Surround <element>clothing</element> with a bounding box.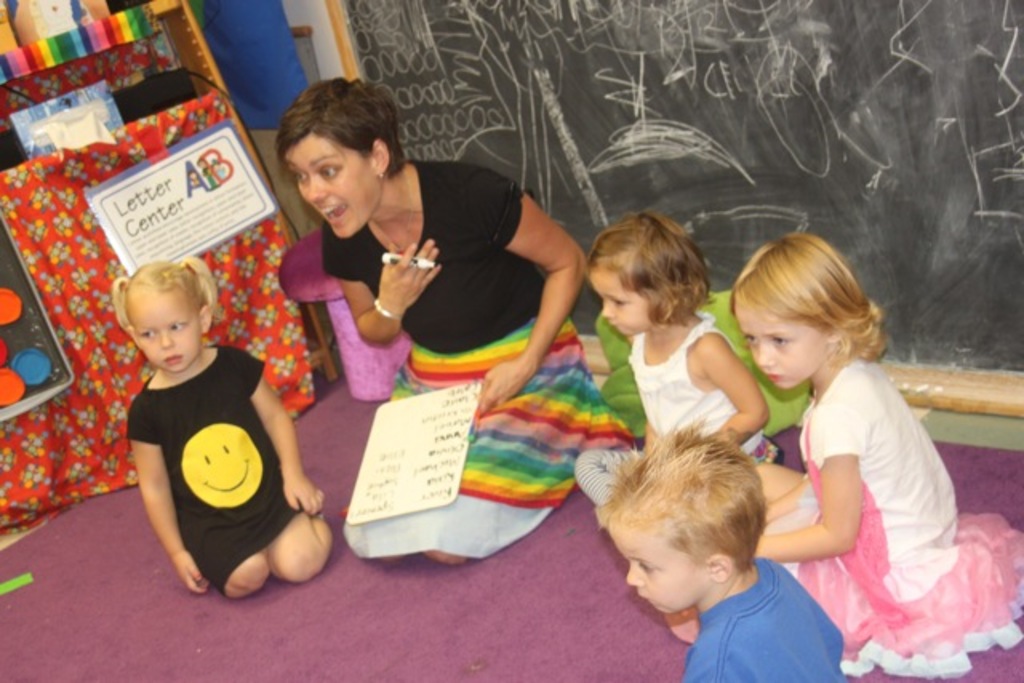
crop(112, 323, 310, 605).
